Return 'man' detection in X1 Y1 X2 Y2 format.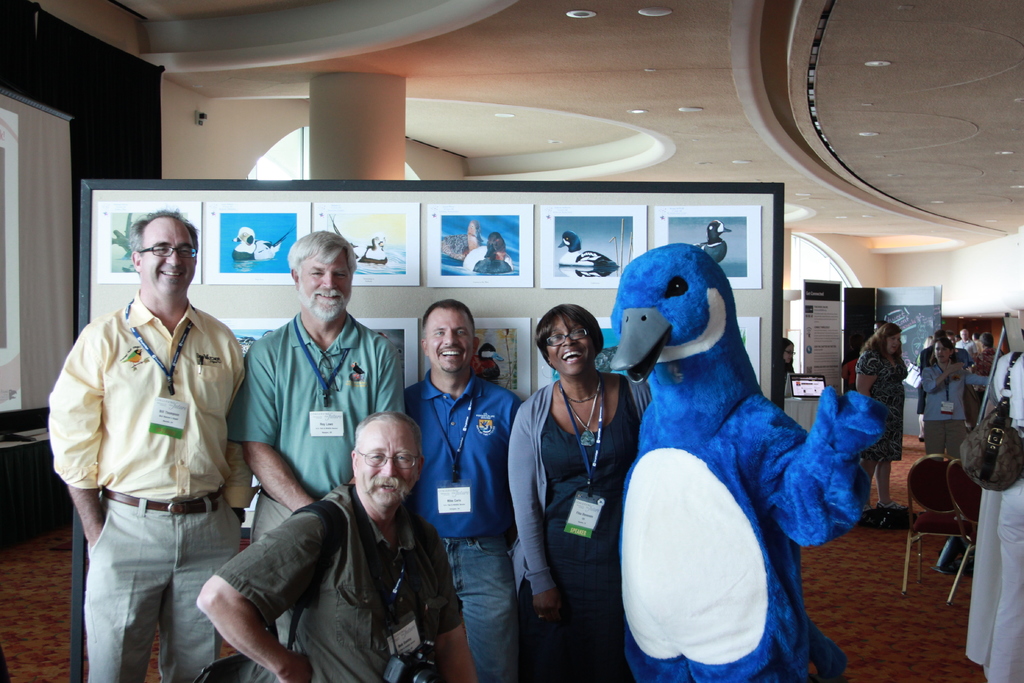
198 411 477 682.
